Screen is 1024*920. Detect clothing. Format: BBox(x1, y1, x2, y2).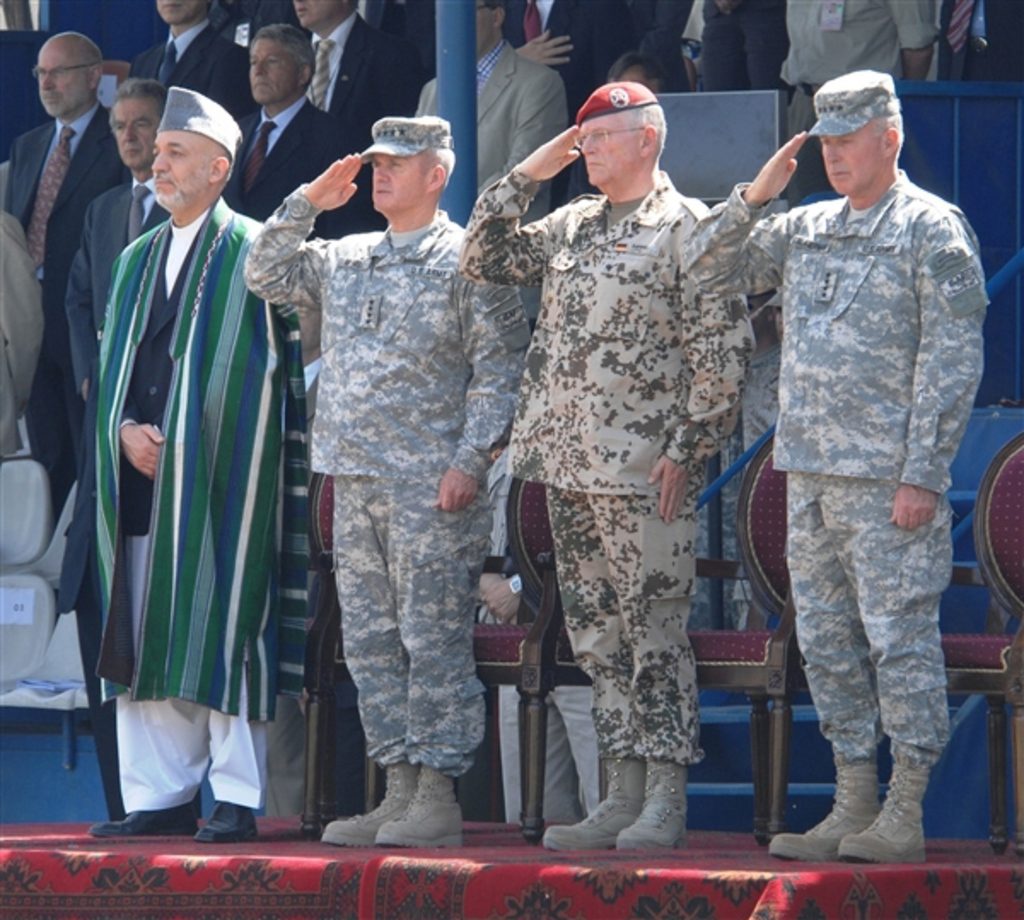
BBox(452, 148, 751, 768).
